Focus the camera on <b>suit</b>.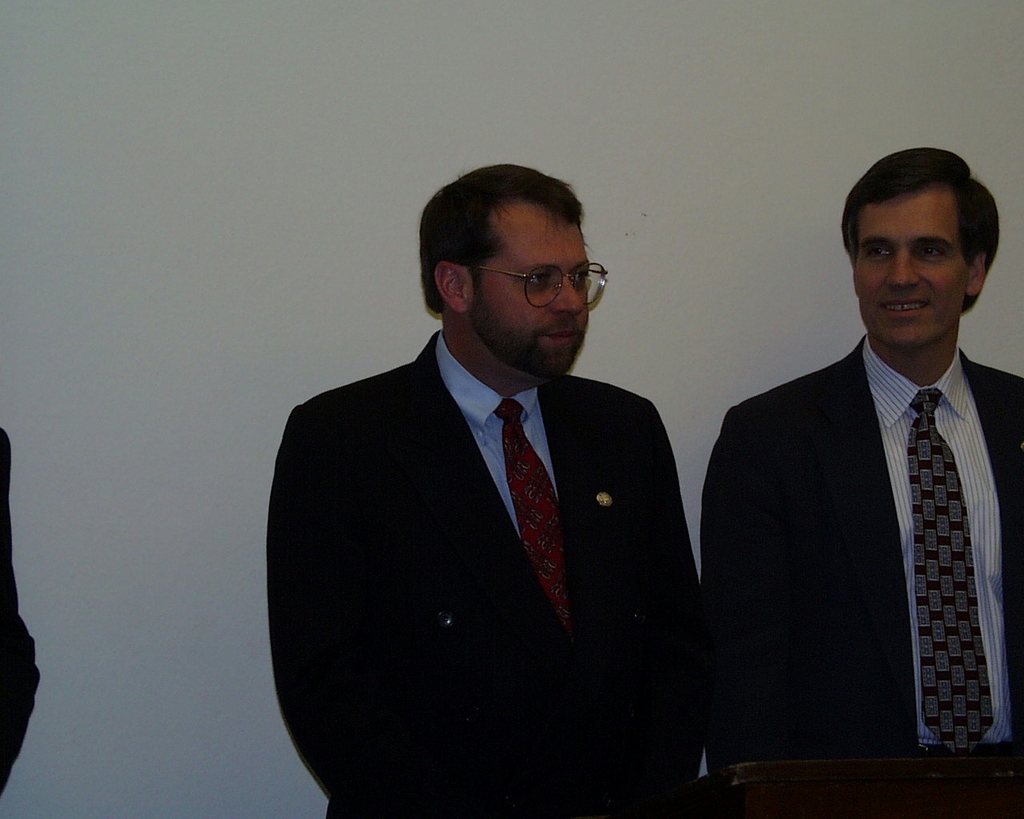
Focus region: <box>0,426,43,803</box>.
